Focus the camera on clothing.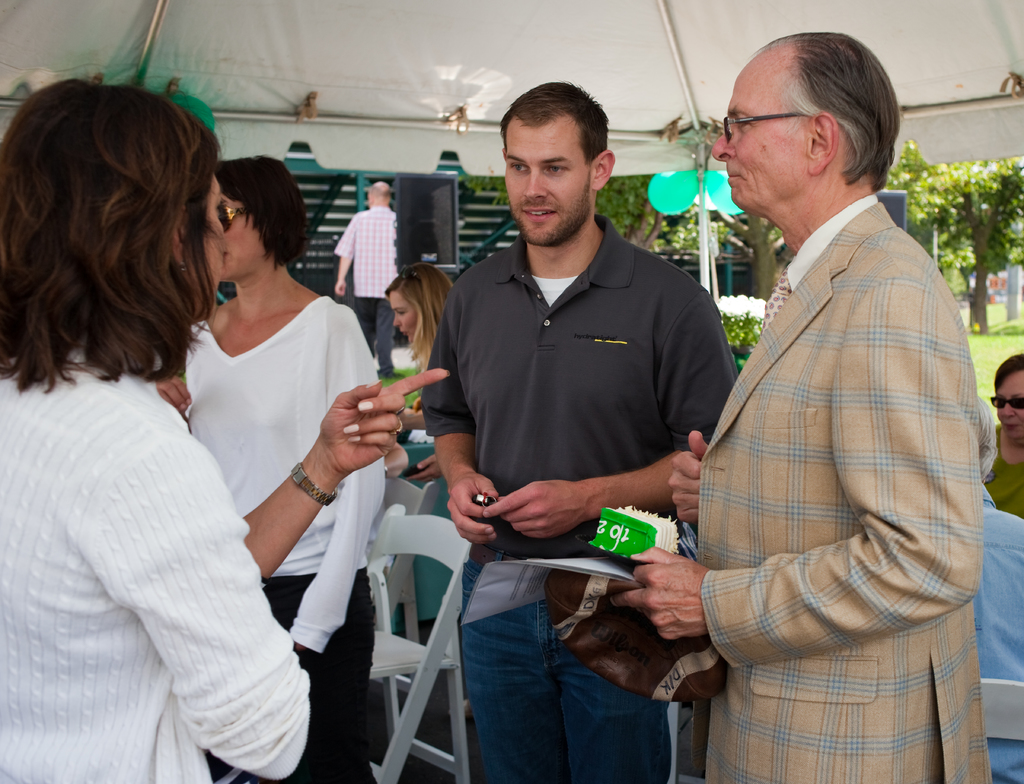
Focus region: [left=674, top=116, right=988, bottom=783].
